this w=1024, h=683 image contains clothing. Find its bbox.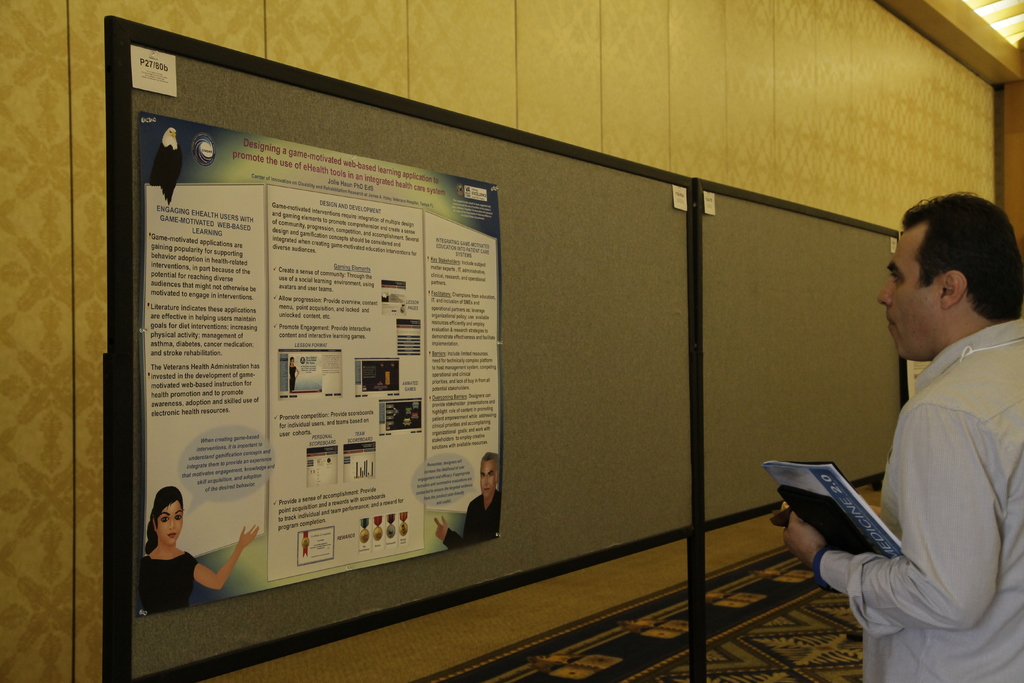
bbox=[138, 552, 197, 611].
